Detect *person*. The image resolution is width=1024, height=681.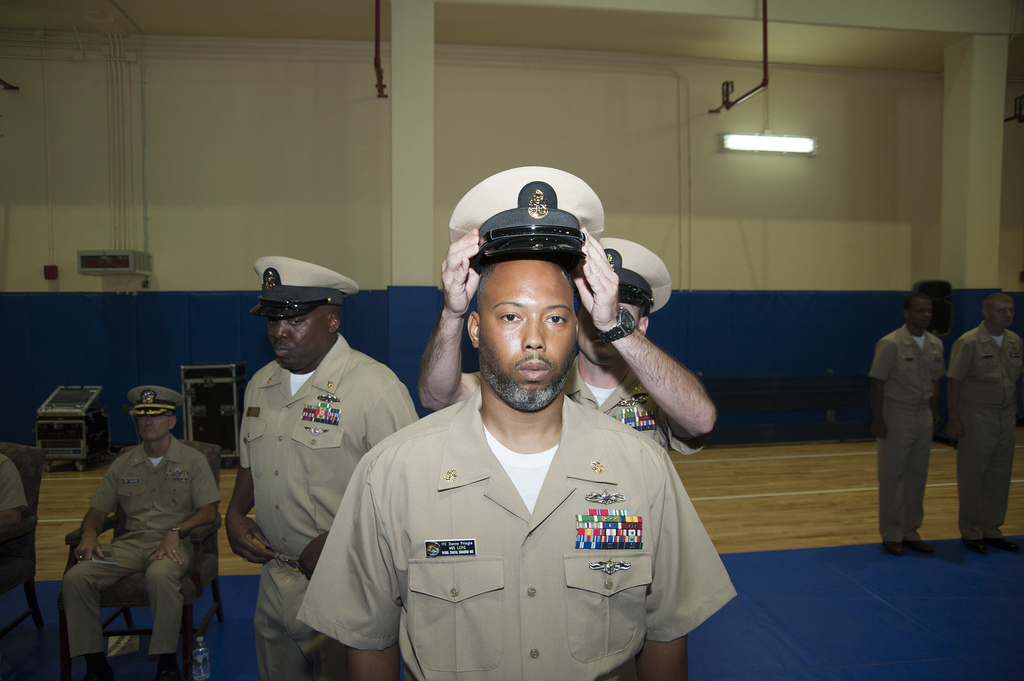
61,387,224,675.
